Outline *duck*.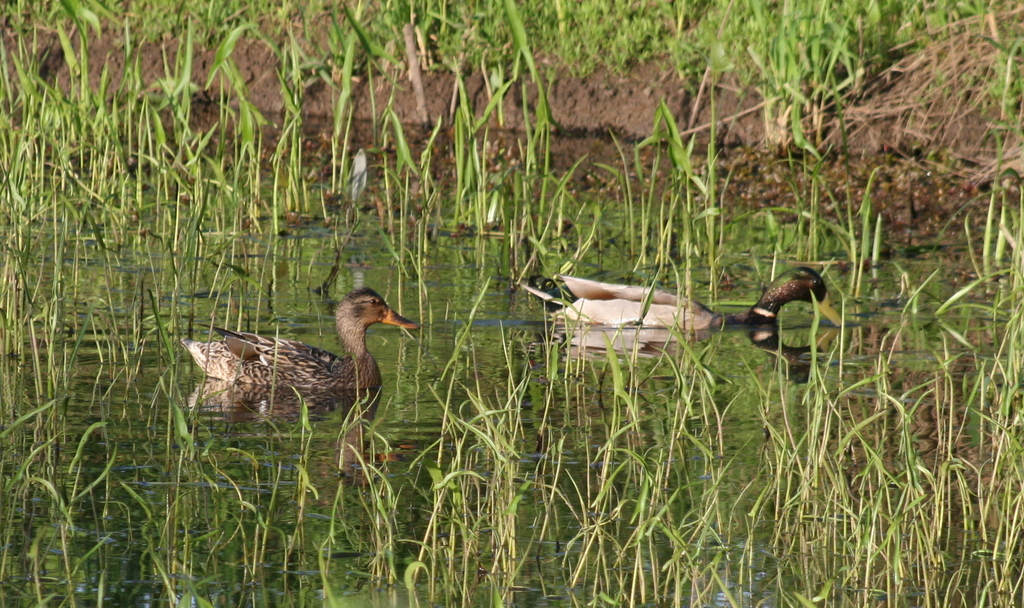
Outline: (506,257,830,372).
